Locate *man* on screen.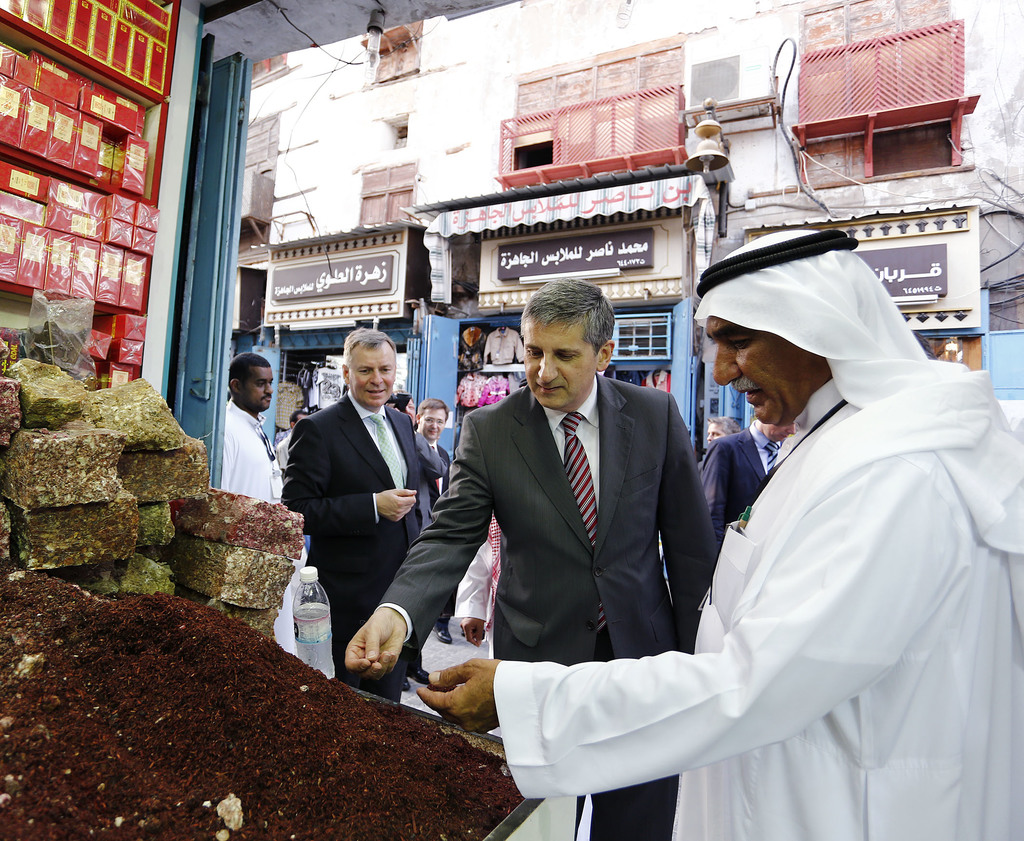
On screen at (420,400,451,493).
